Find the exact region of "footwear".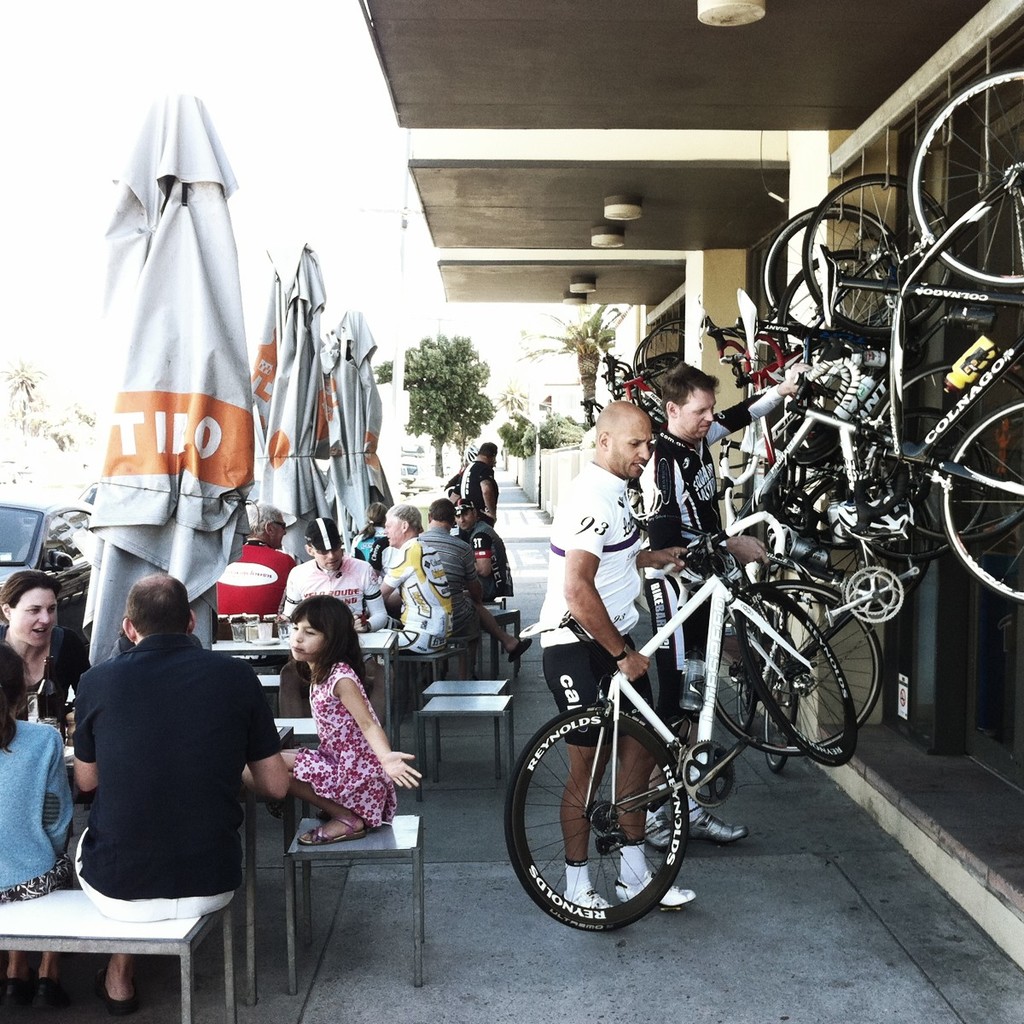
Exact region: 677:797:748:848.
